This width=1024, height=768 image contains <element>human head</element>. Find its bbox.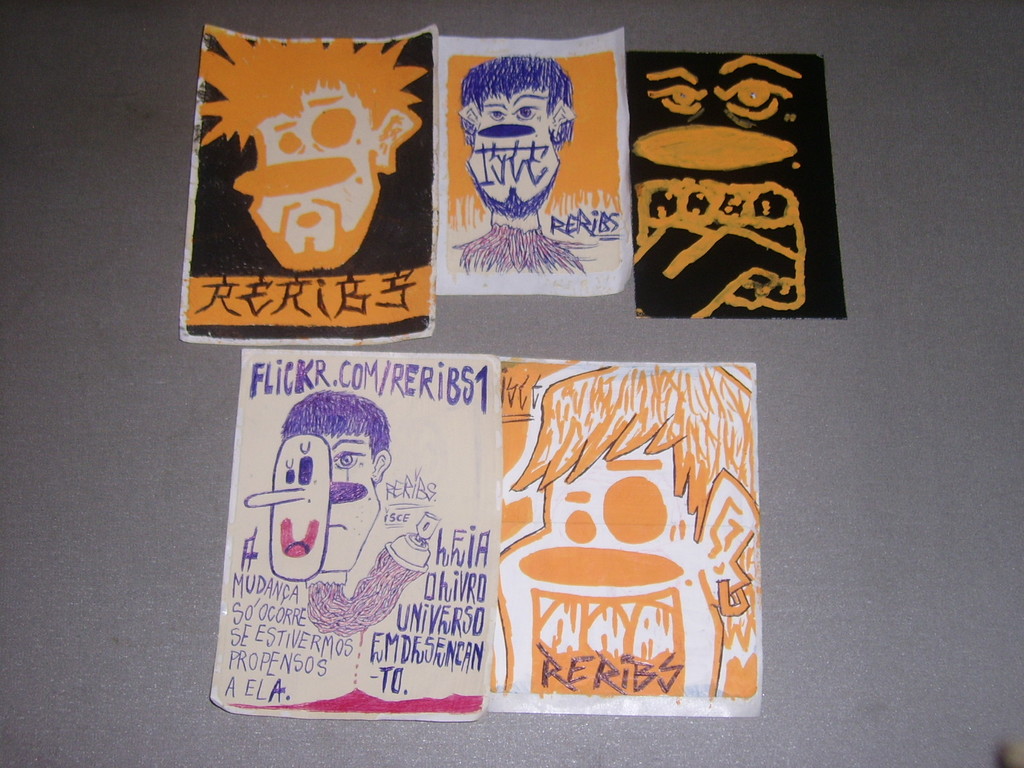
BBox(493, 361, 763, 696).
